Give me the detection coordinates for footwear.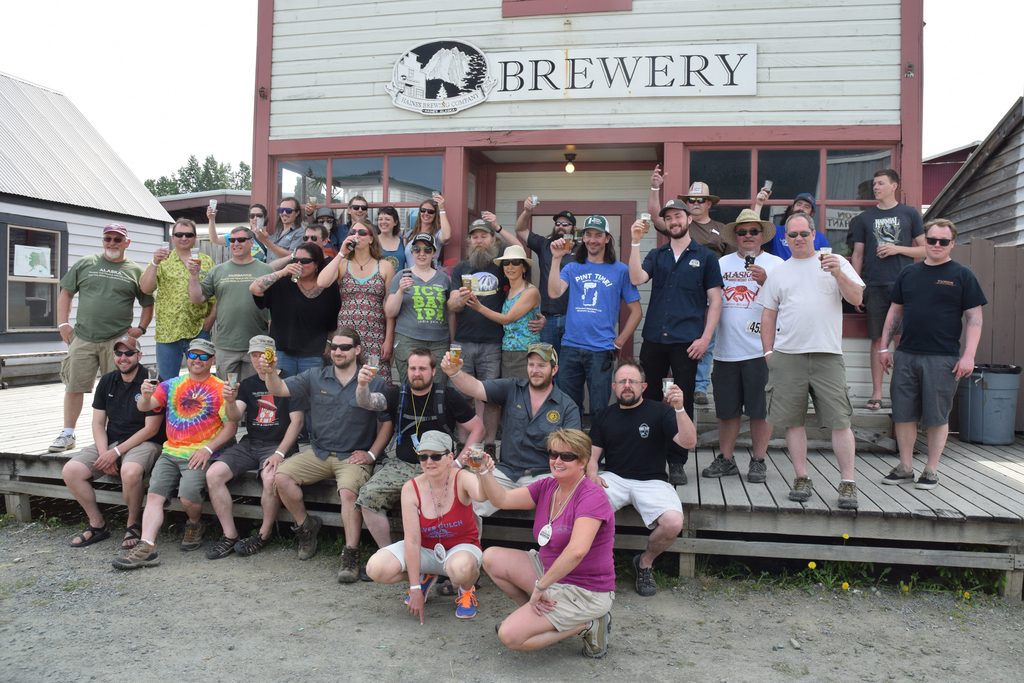
locate(839, 479, 860, 518).
